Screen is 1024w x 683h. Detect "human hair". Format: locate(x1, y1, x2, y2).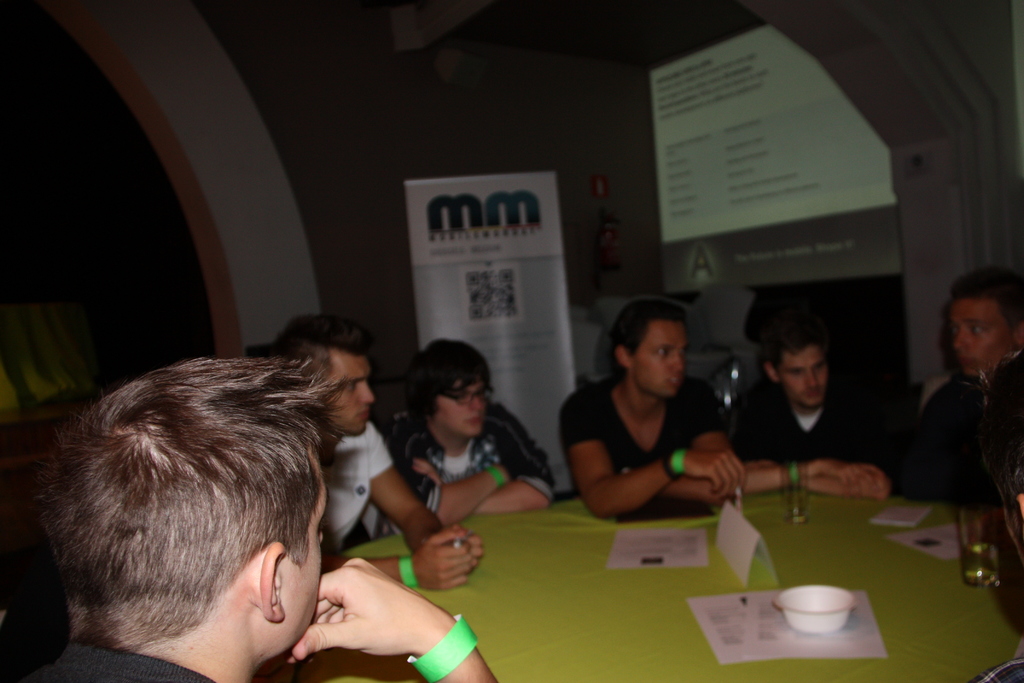
locate(268, 309, 374, 359).
